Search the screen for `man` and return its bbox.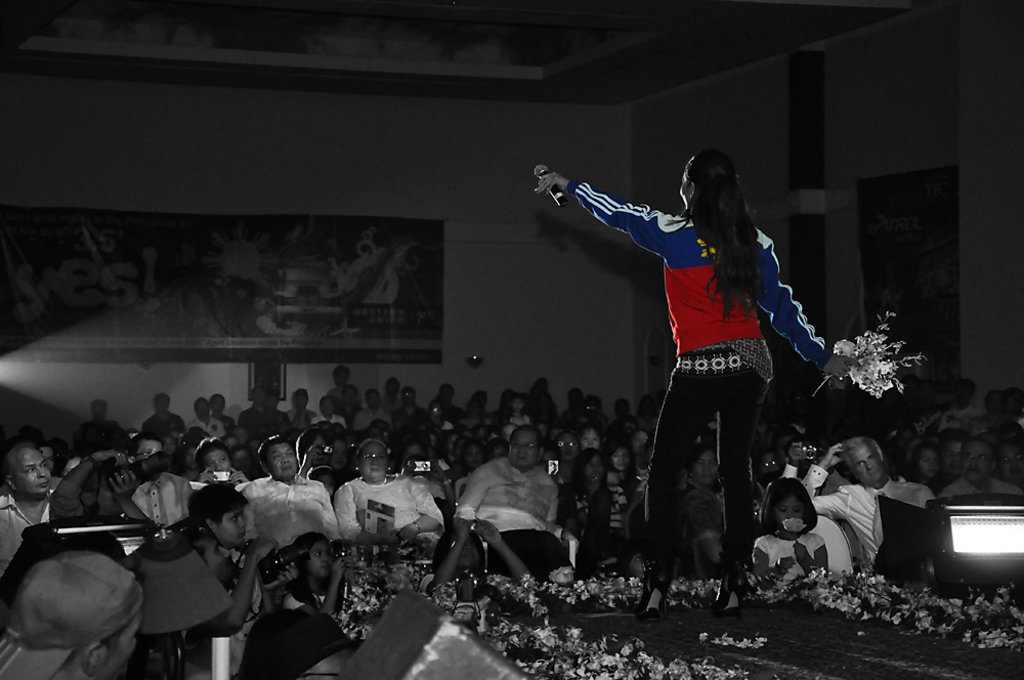
Found: box=[392, 387, 433, 442].
